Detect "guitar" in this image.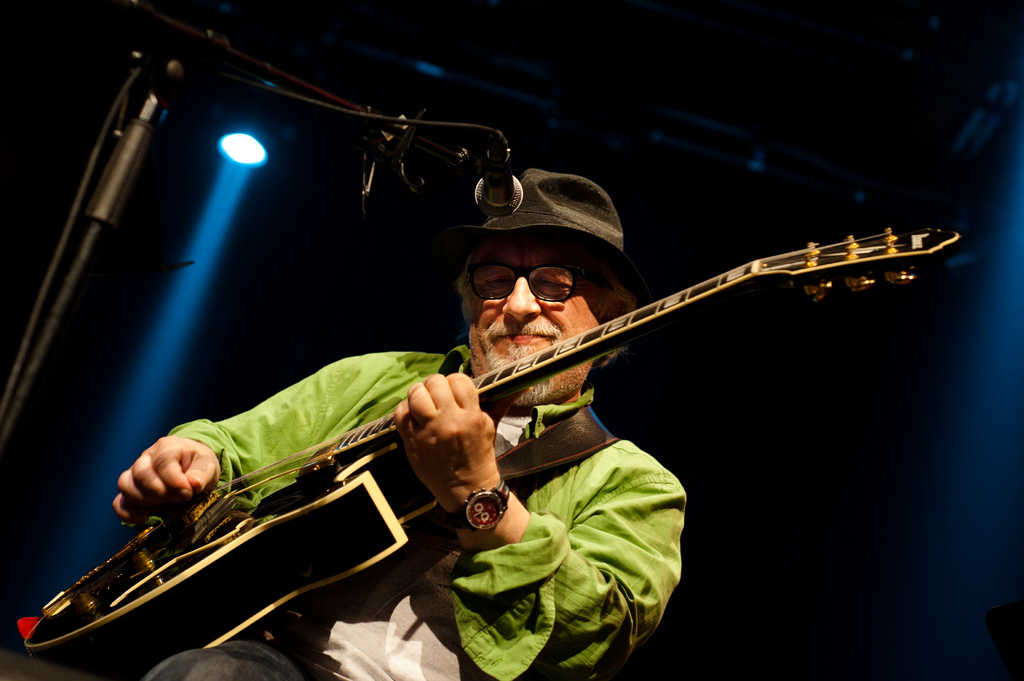
Detection: rect(19, 221, 975, 680).
